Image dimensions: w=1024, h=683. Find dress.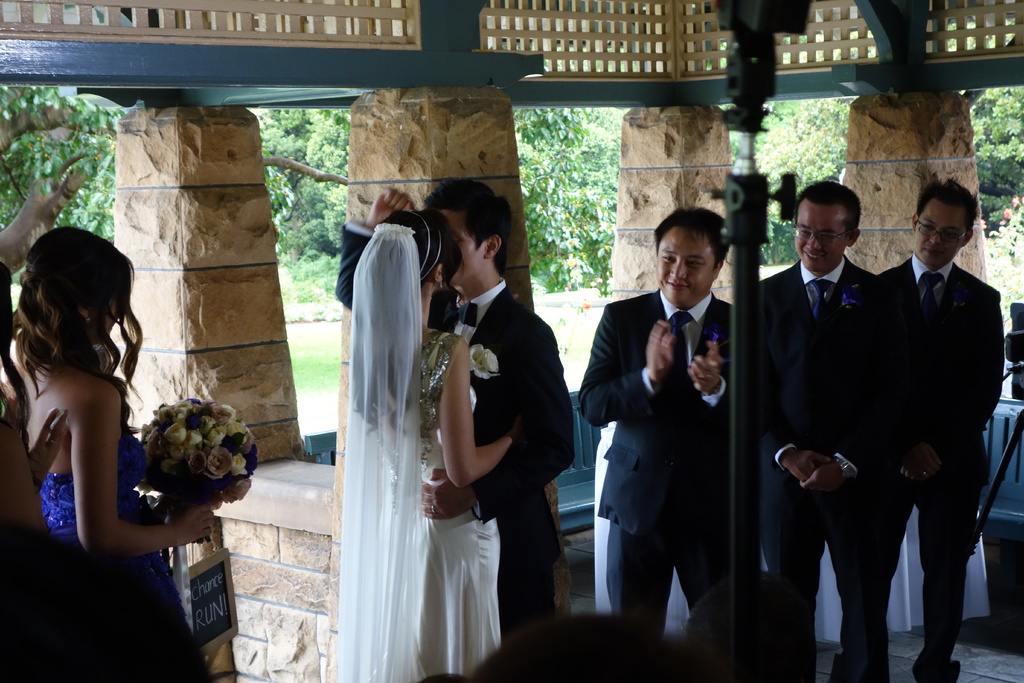
<bbox>344, 218, 503, 682</bbox>.
